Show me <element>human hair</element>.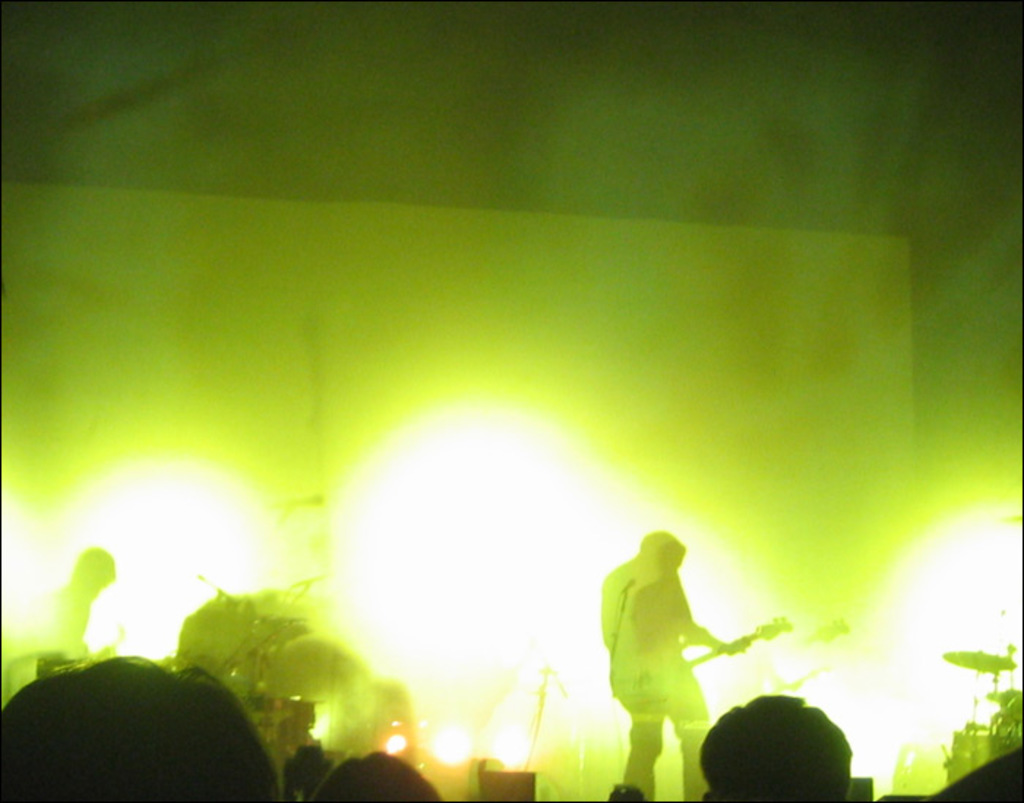
<element>human hair</element> is here: 0,670,298,802.
